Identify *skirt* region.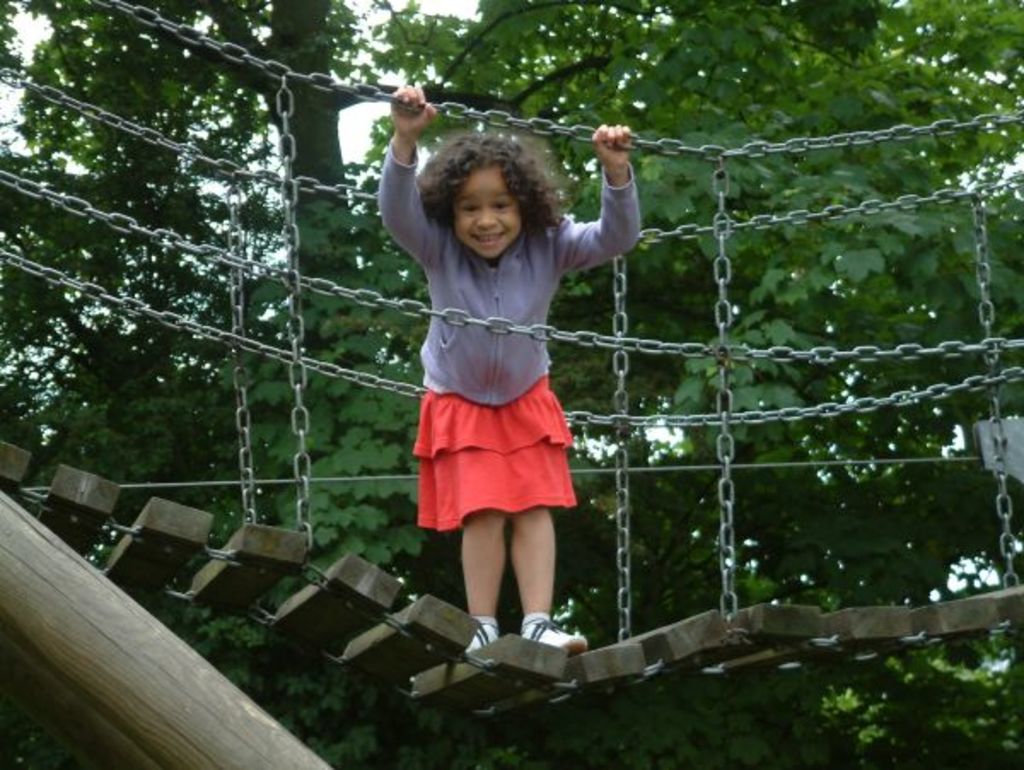
Region: 410,376,587,538.
